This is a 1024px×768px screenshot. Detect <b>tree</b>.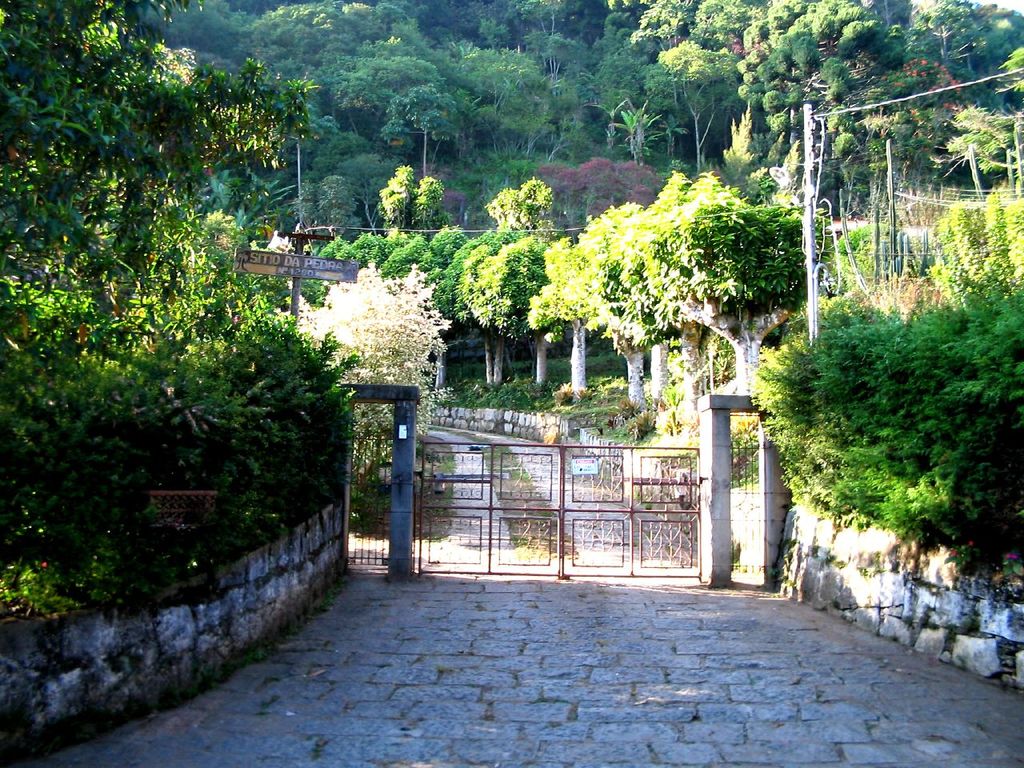
(x1=18, y1=50, x2=319, y2=623).
